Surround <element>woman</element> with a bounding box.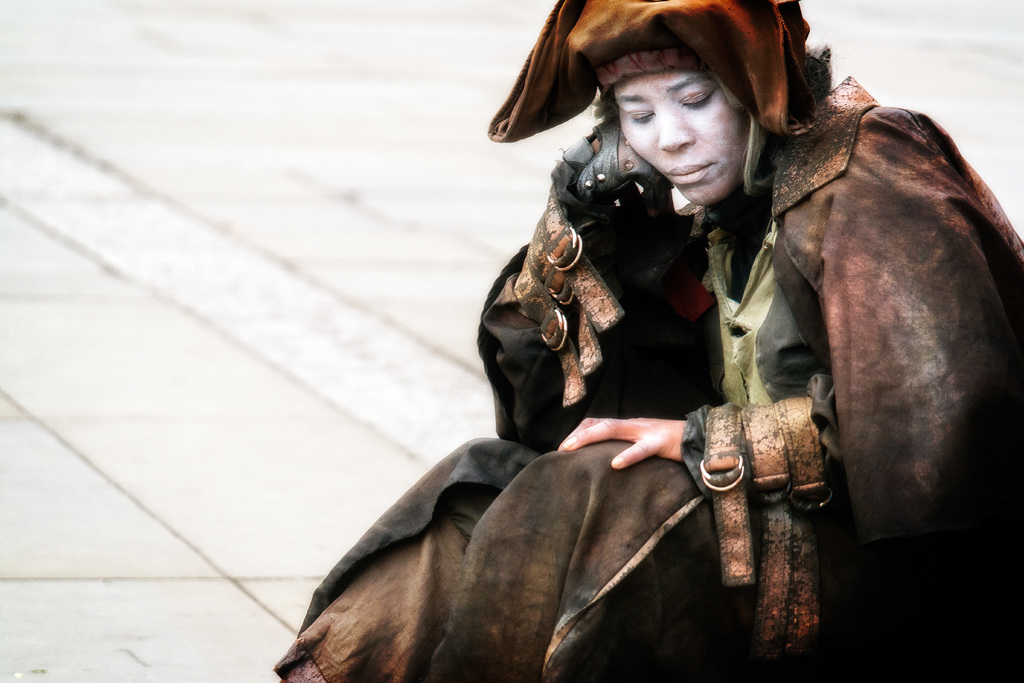
x1=275 y1=0 x2=1023 y2=682.
